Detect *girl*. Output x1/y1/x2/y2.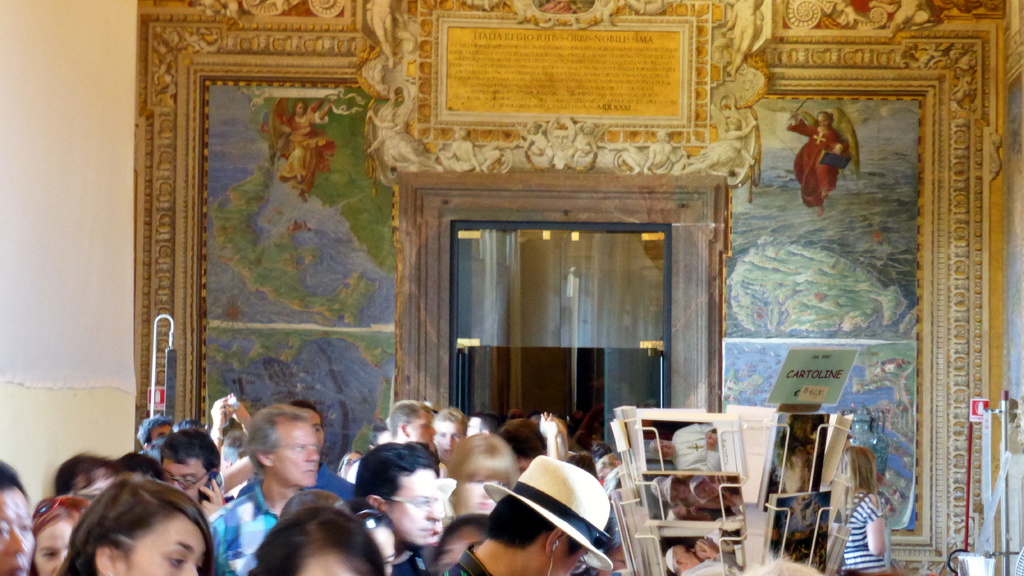
61/465/207/575.
